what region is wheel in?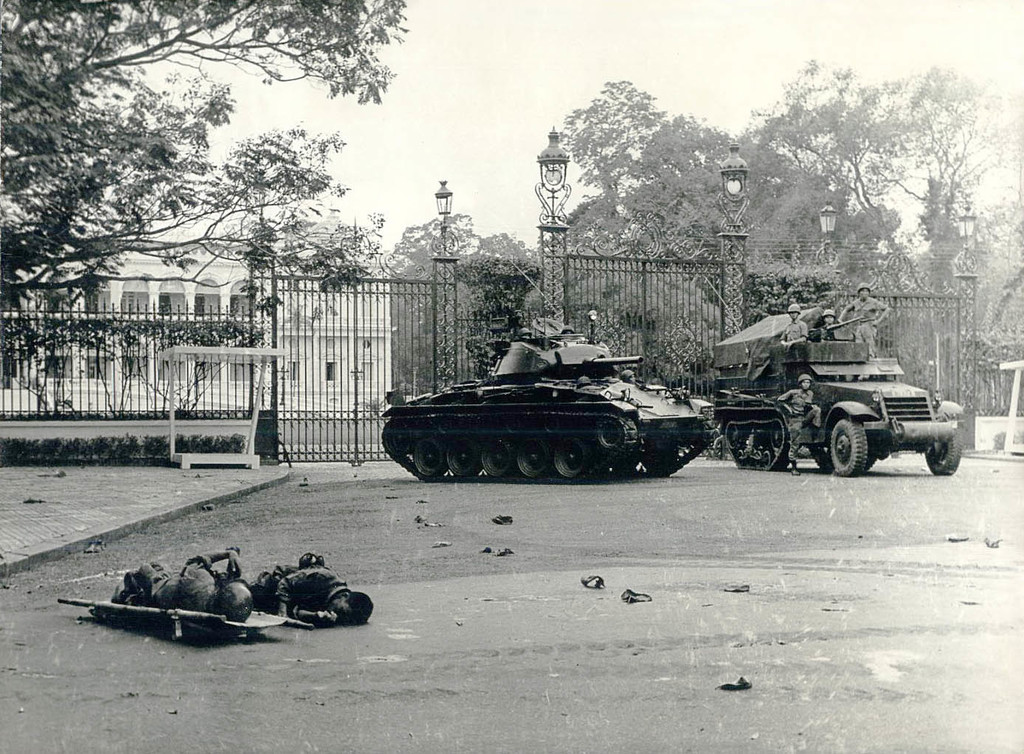
550:437:590:478.
